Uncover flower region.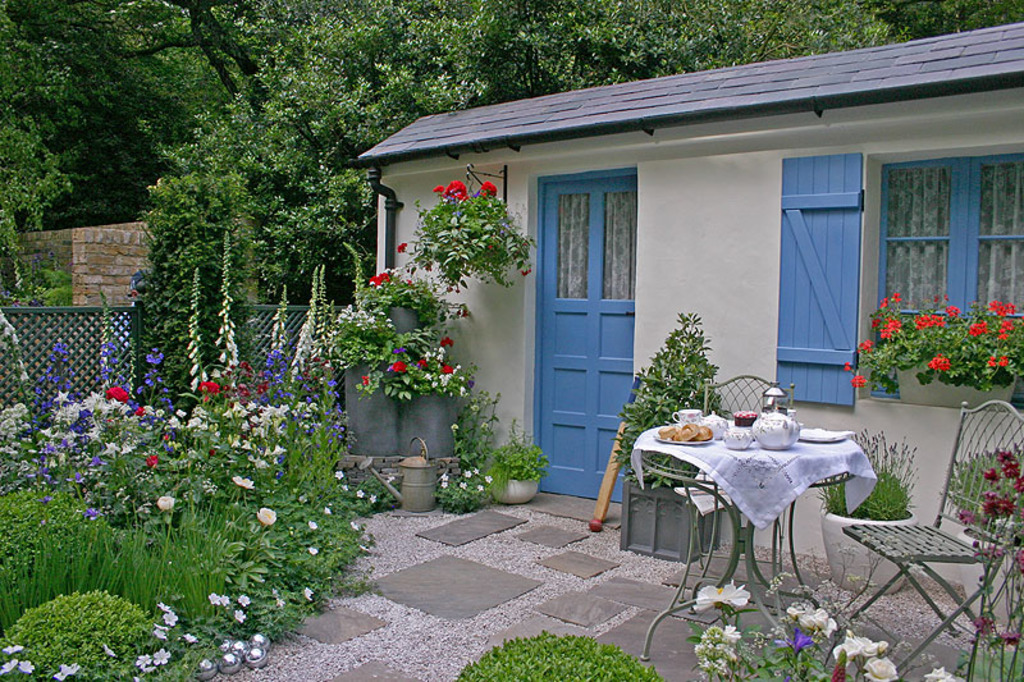
Uncovered: (869, 315, 886, 329).
